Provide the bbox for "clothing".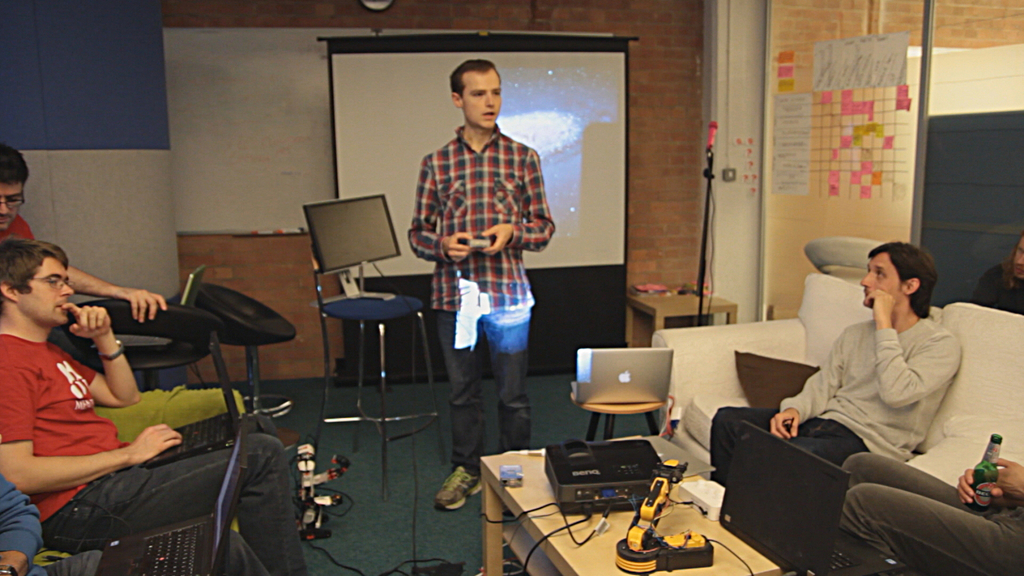
710,312,968,483.
